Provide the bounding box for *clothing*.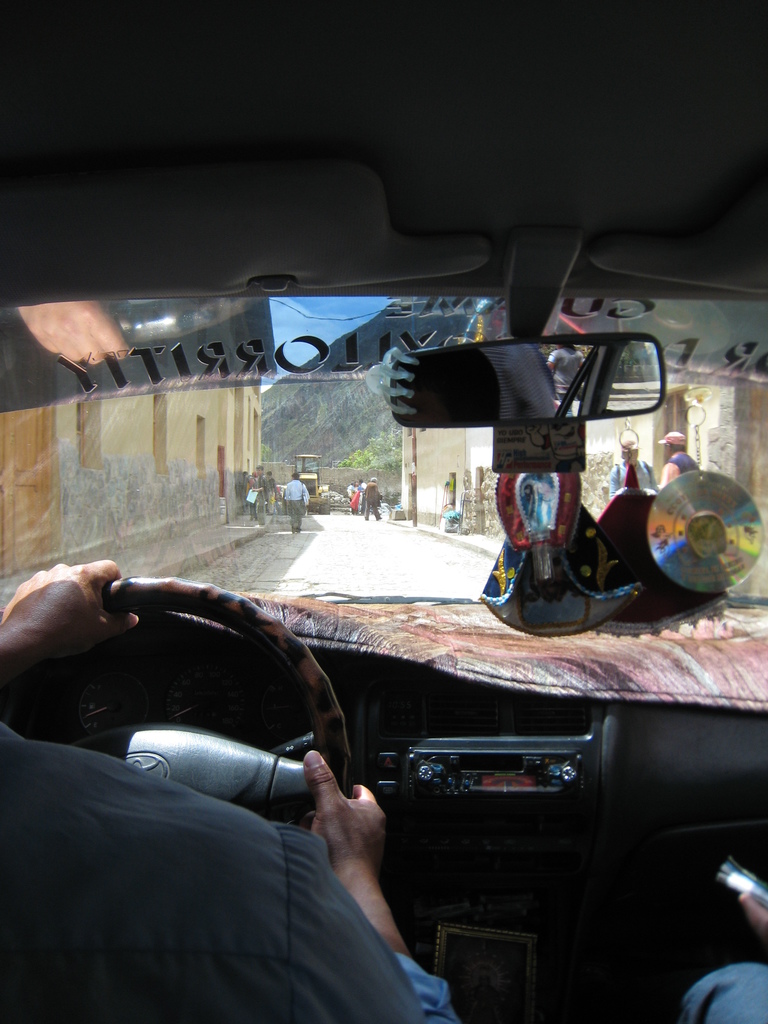
[x1=258, y1=475, x2=272, y2=522].
